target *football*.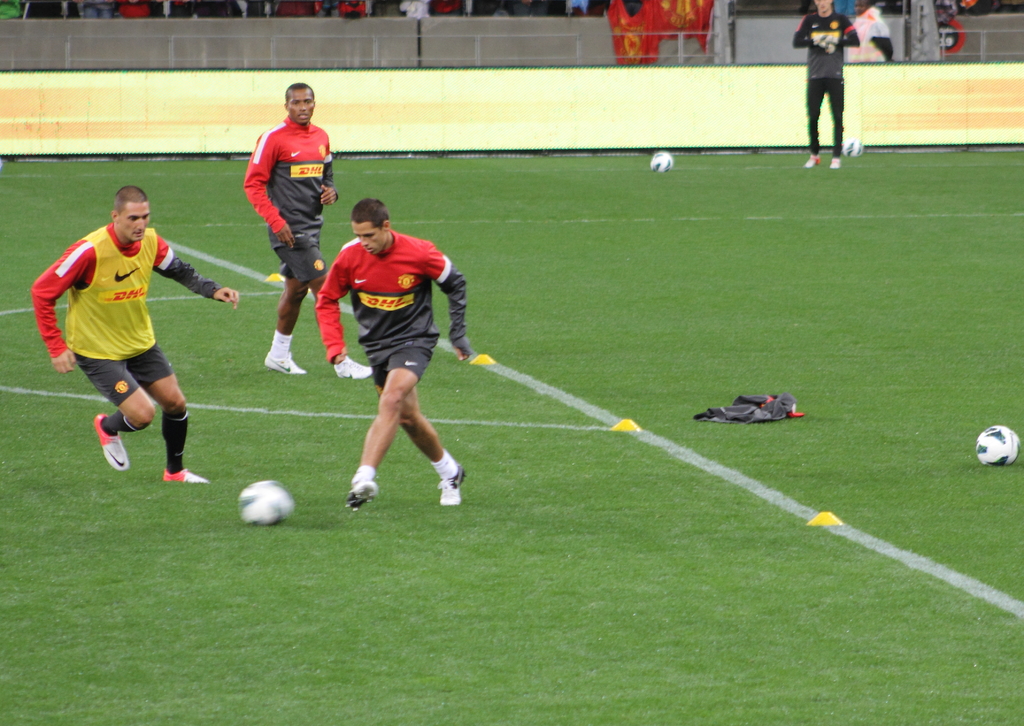
Target region: x1=975 y1=421 x2=1022 y2=467.
